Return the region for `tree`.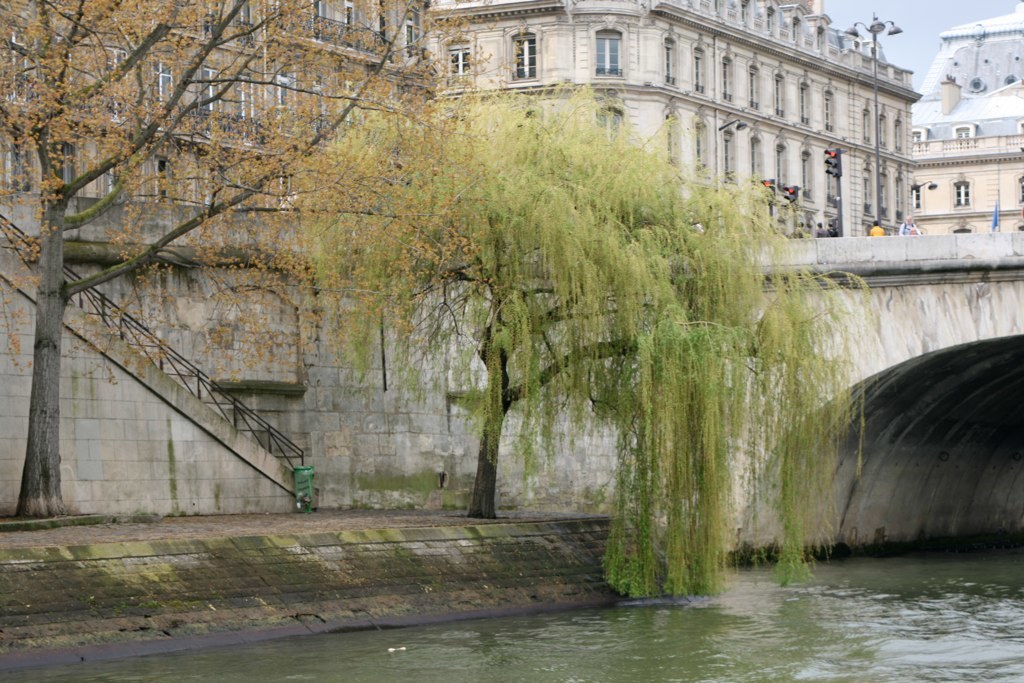
0/0/492/520.
